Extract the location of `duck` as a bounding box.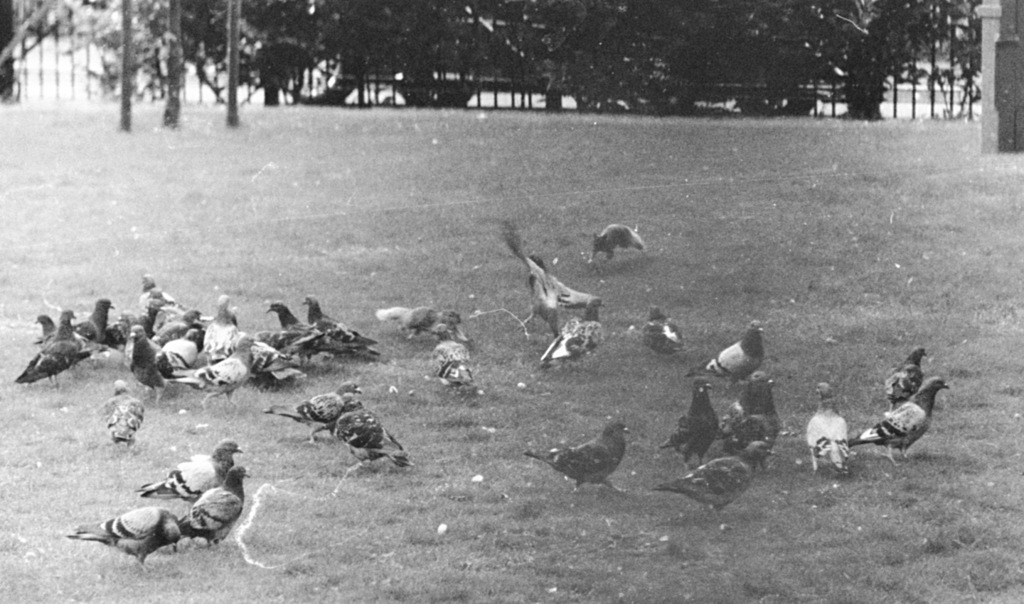
<box>69,509,193,575</box>.
